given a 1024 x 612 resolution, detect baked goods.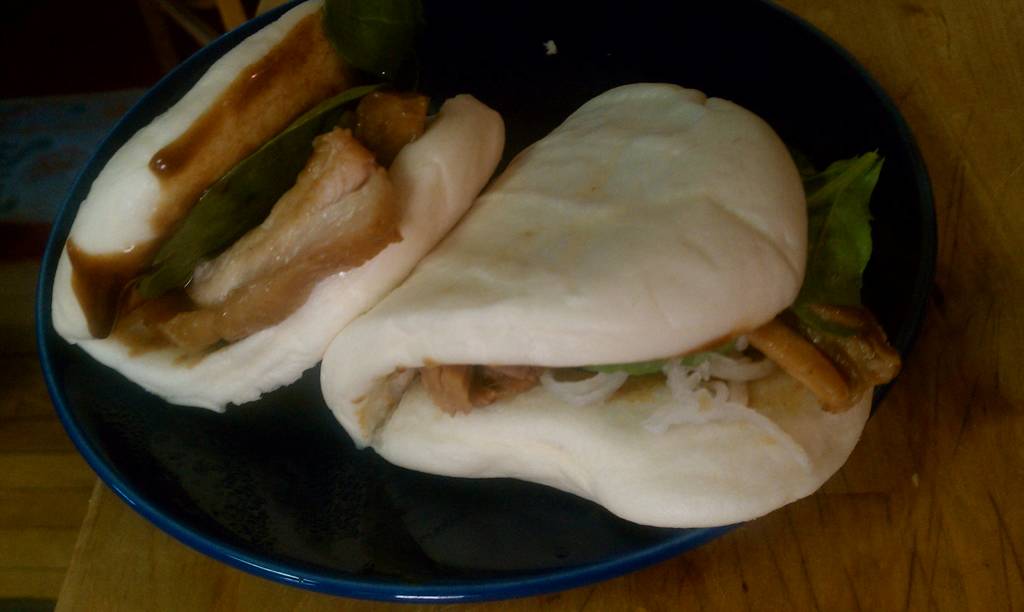
<bbox>326, 72, 868, 541</bbox>.
